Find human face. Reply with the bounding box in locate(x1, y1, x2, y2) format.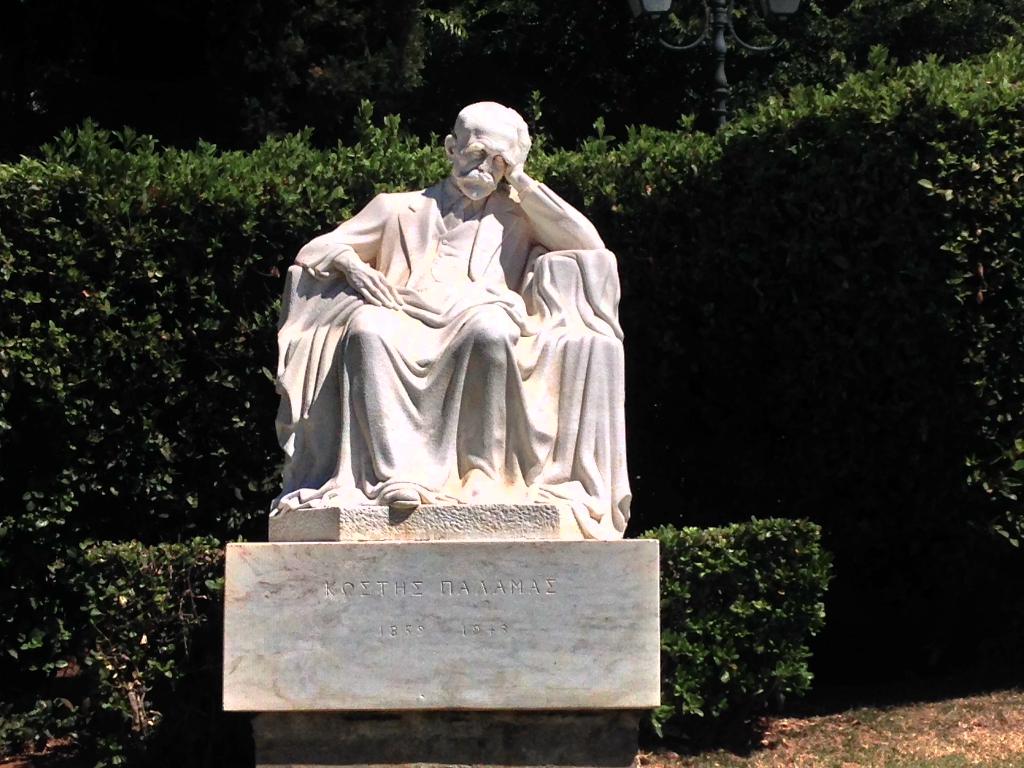
locate(449, 120, 521, 205).
